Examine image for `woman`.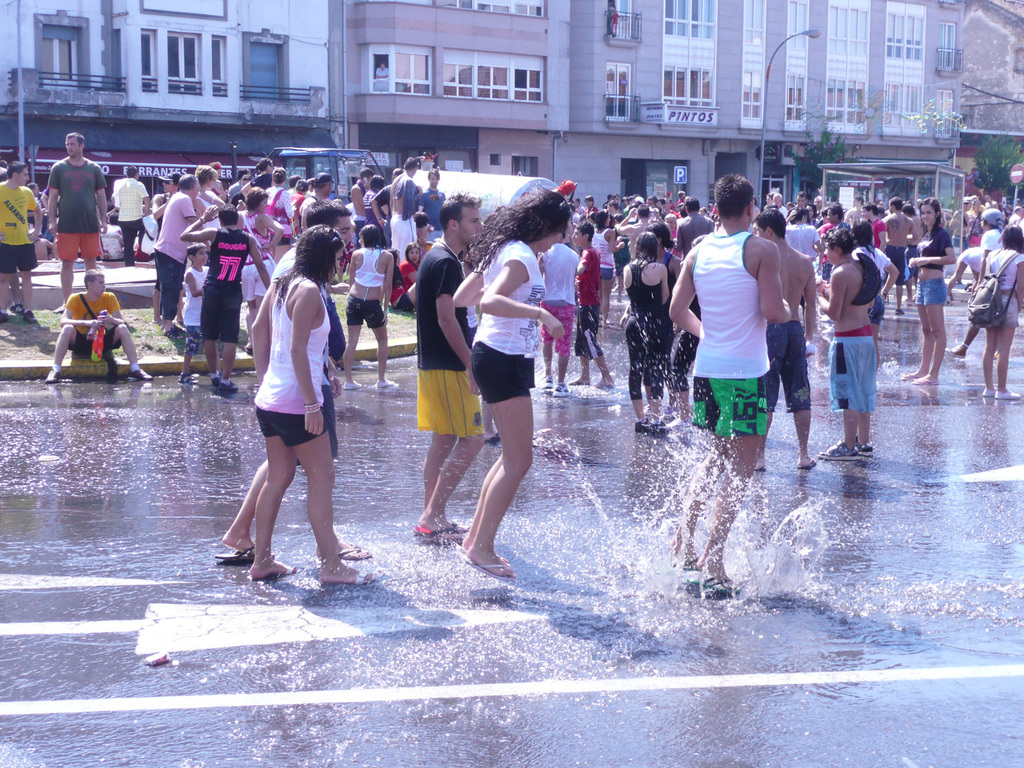
Examination result: {"x1": 146, "y1": 174, "x2": 174, "y2": 318}.
